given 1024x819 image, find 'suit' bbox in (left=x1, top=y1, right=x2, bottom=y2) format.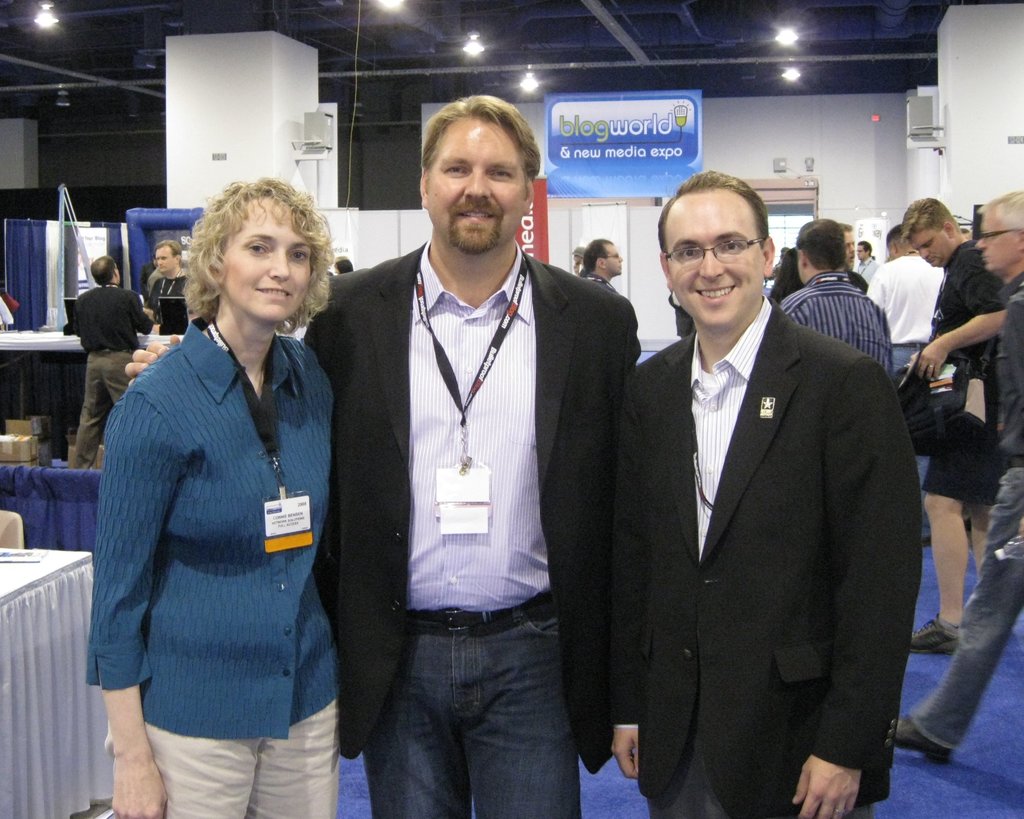
(left=603, top=178, right=923, bottom=815).
